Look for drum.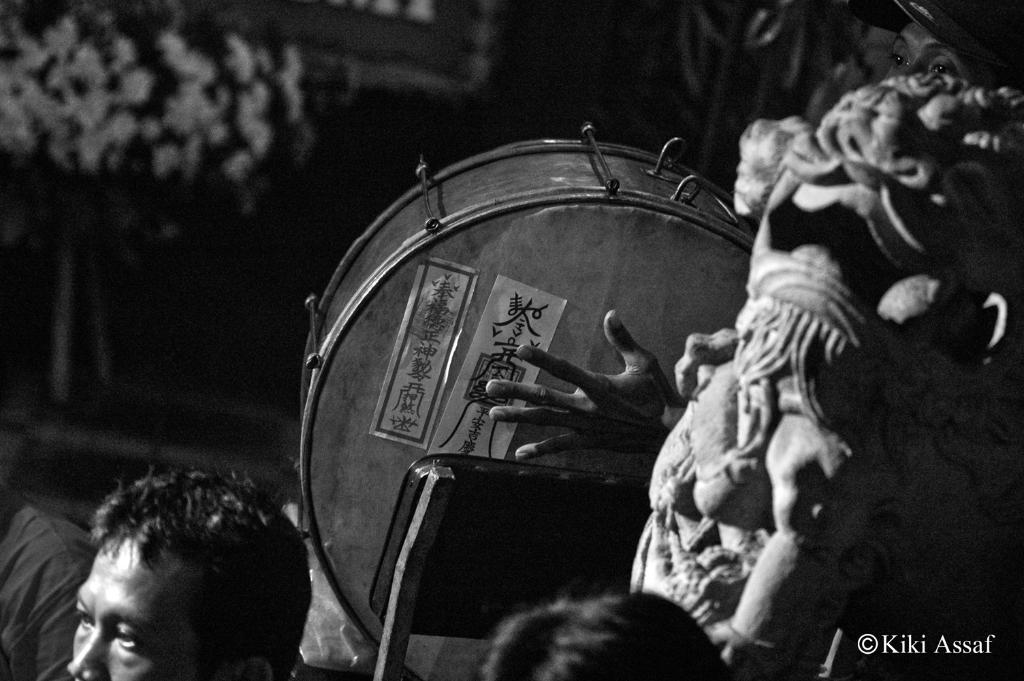
Found: [x1=259, y1=97, x2=801, y2=558].
